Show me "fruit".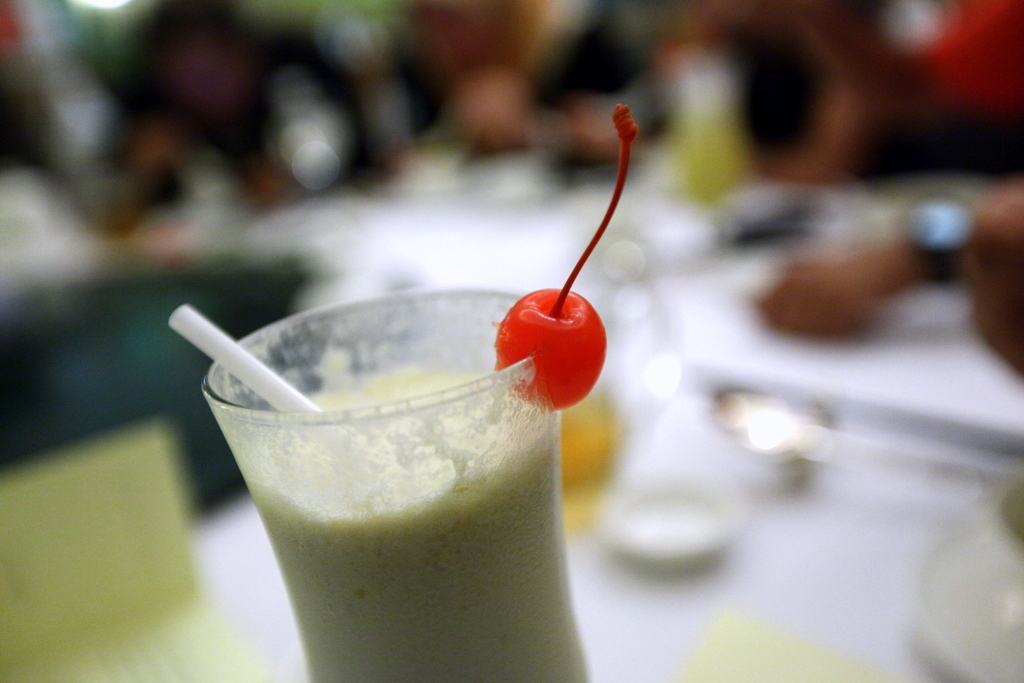
"fruit" is here: {"x1": 498, "y1": 283, "x2": 613, "y2": 417}.
